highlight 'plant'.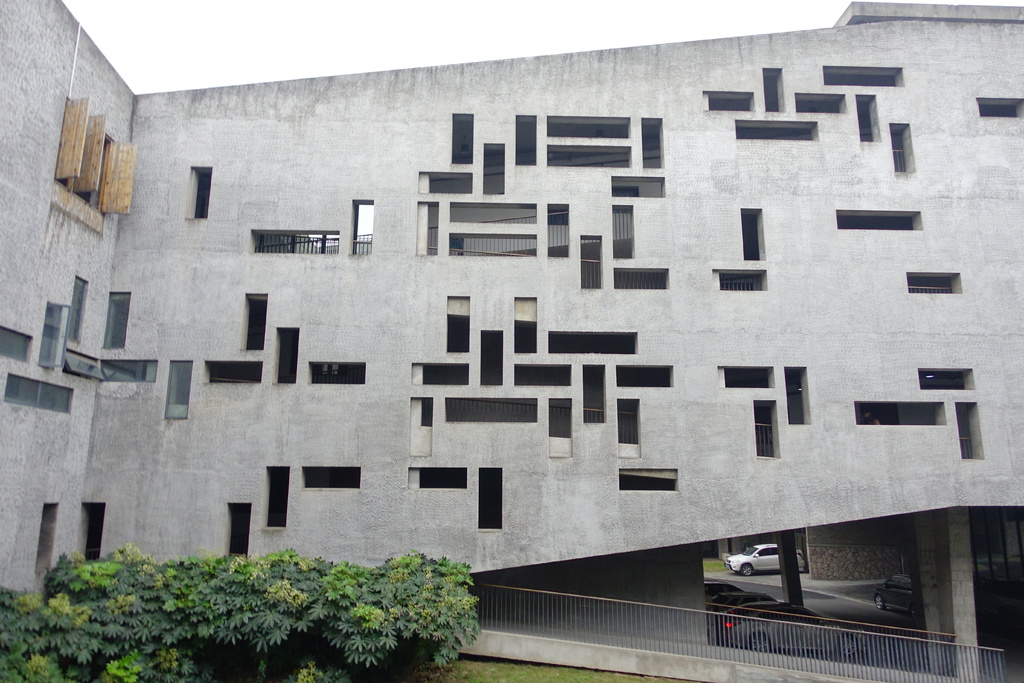
Highlighted region: x1=33 y1=541 x2=310 y2=682.
